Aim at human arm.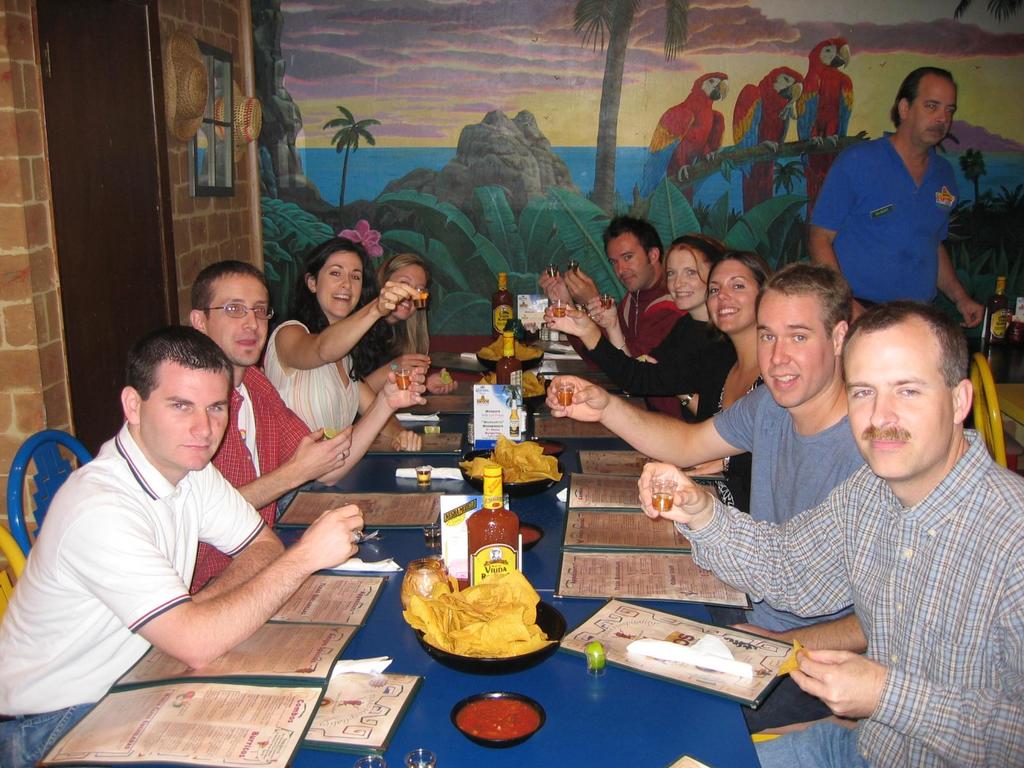
Aimed at 369/351/432/397.
